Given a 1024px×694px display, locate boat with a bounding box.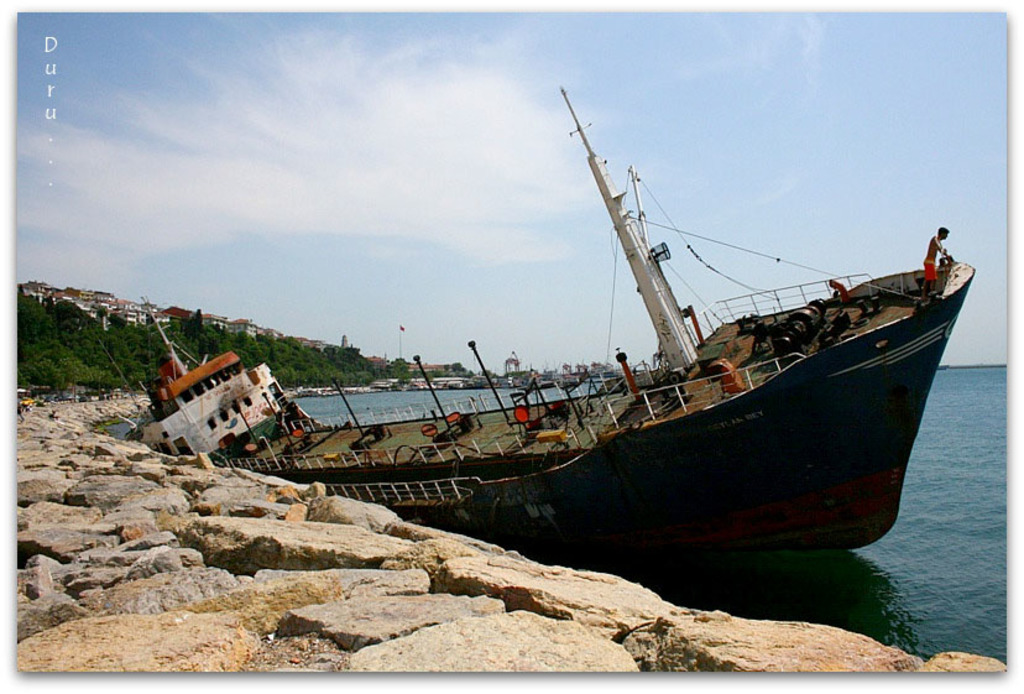
Located: {"x1": 114, "y1": 129, "x2": 987, "y2": 548}.
